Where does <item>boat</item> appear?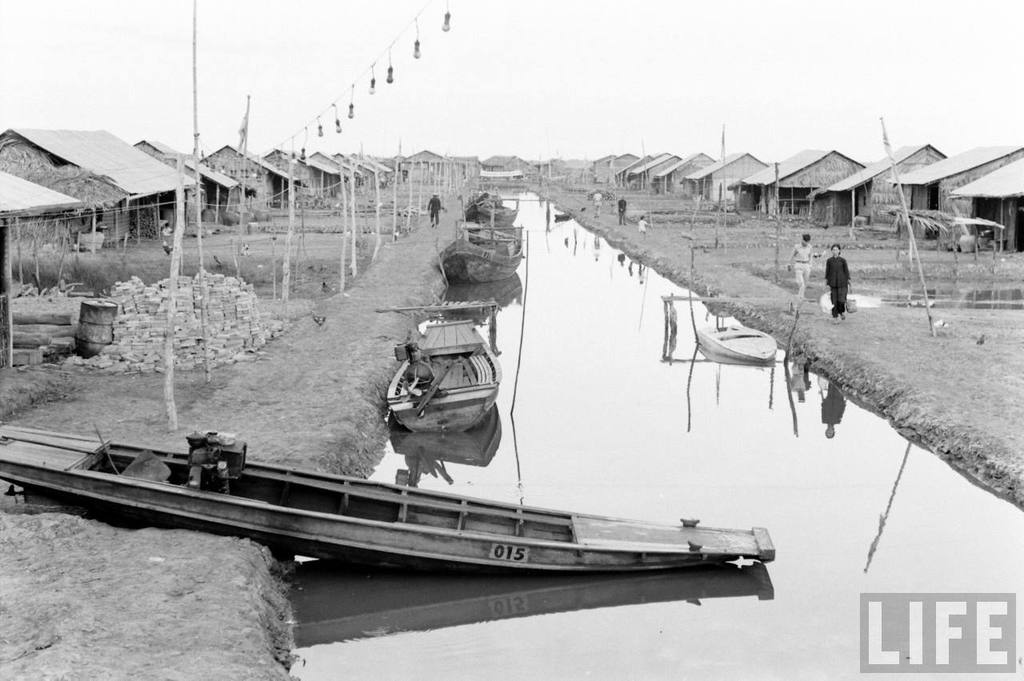
Appears at 454, 215, 529, 236.
